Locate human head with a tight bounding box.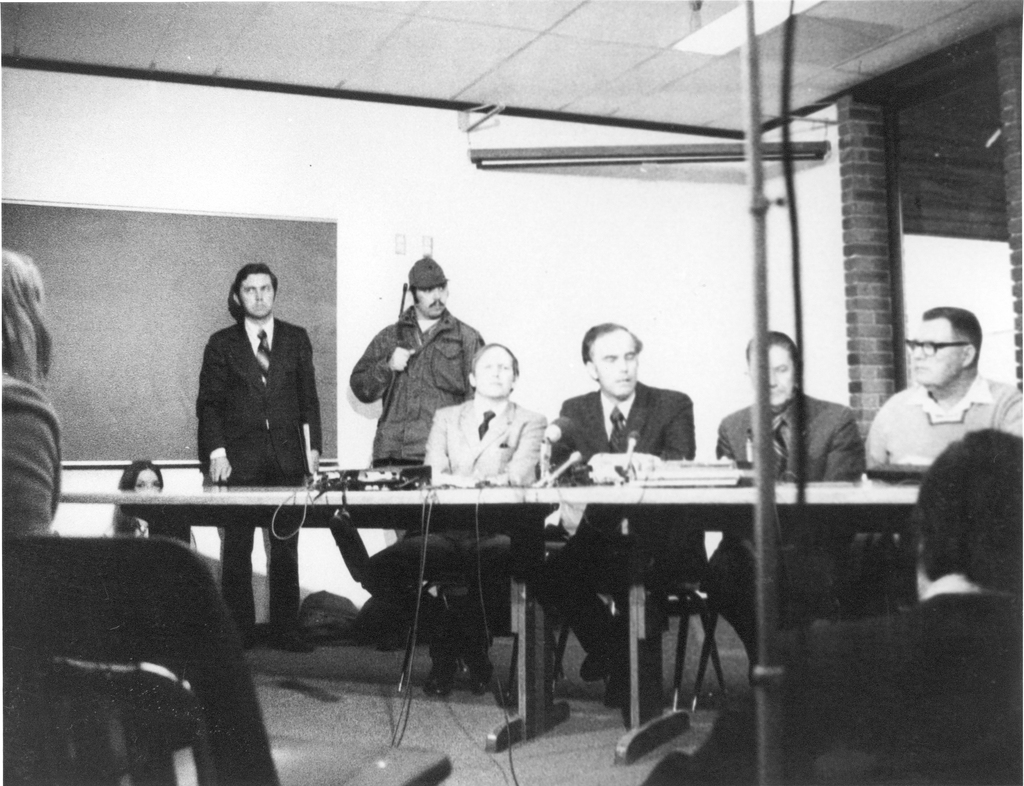
pyautogui.locateOnScreen(914, 311, 1003, 409).
